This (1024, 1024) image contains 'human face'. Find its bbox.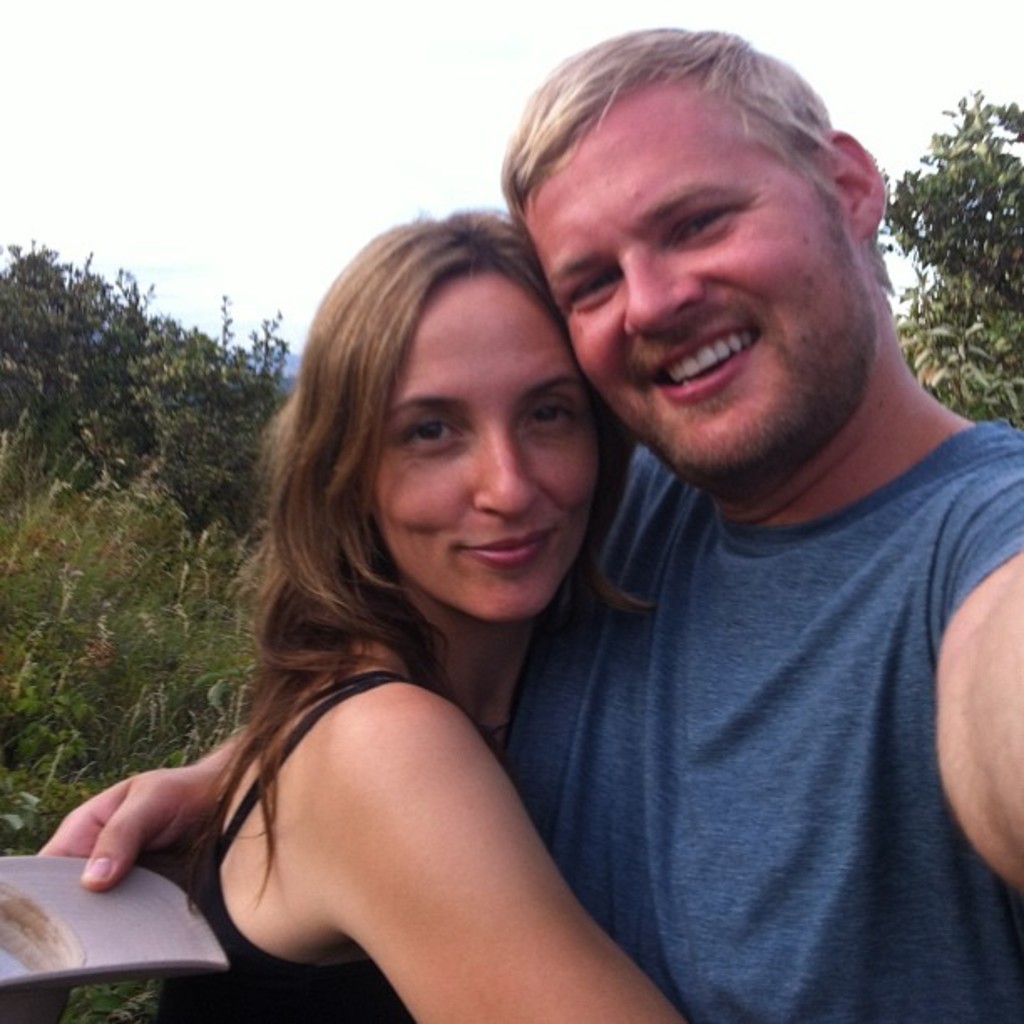
{"left": 360, "top": 278, "right": 594, "bottom": 621}.
